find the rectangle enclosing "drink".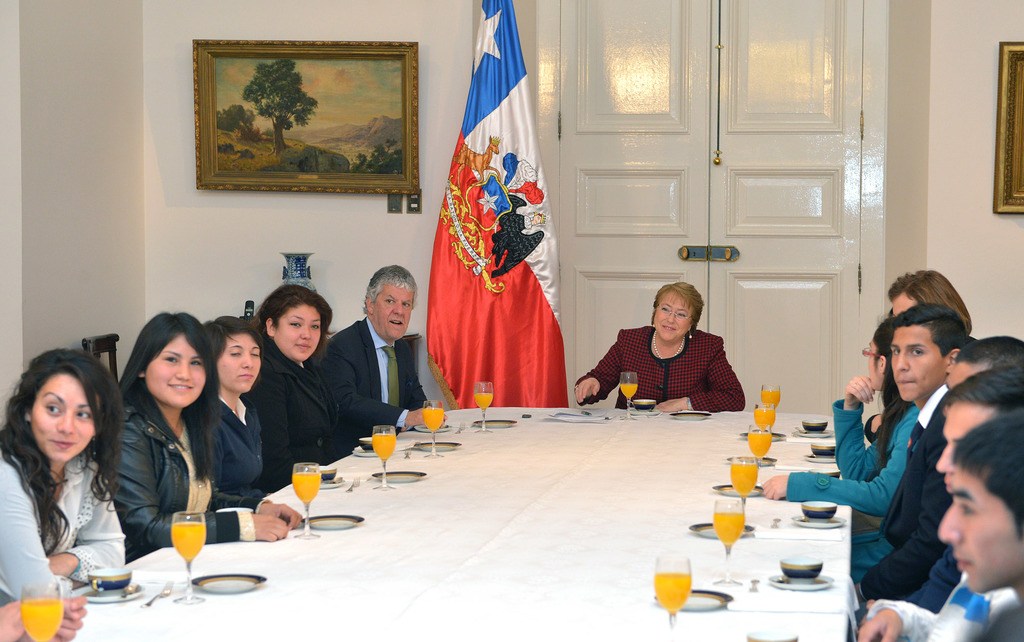
region(714, 513, 746, 544).
